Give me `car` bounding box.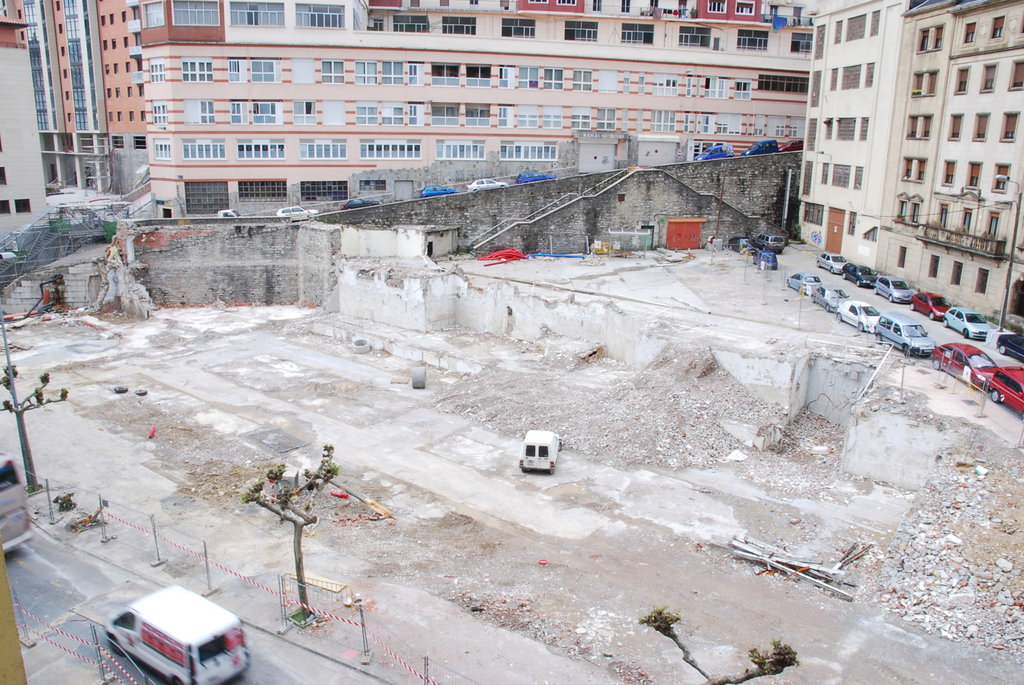
crop(787, 272, 818, 295).
